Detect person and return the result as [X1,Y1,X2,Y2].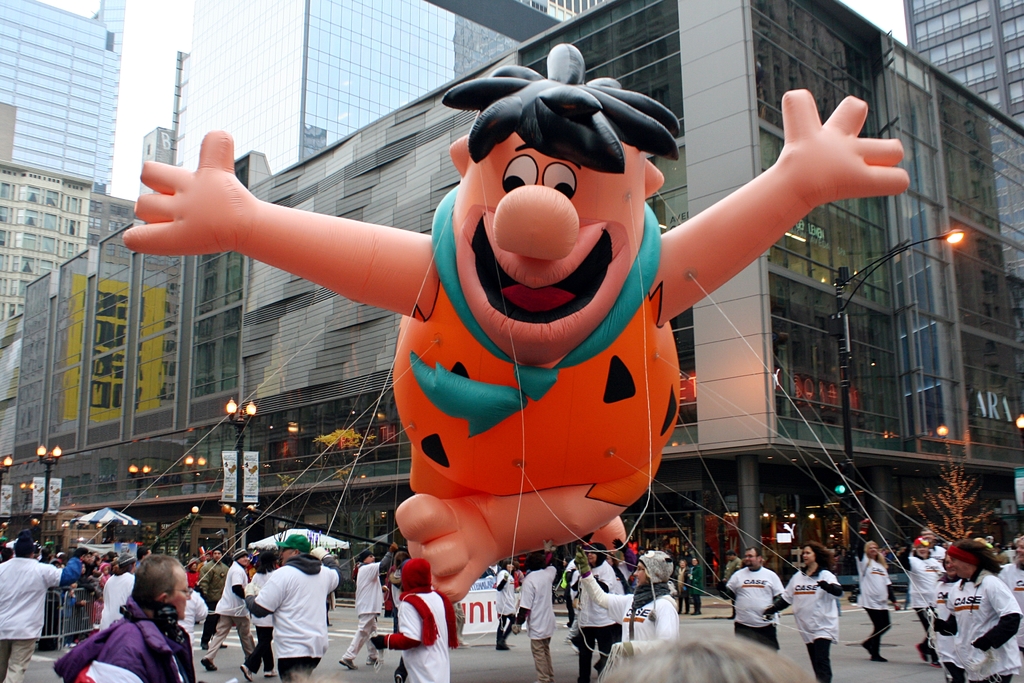
[200,547,255,671].
